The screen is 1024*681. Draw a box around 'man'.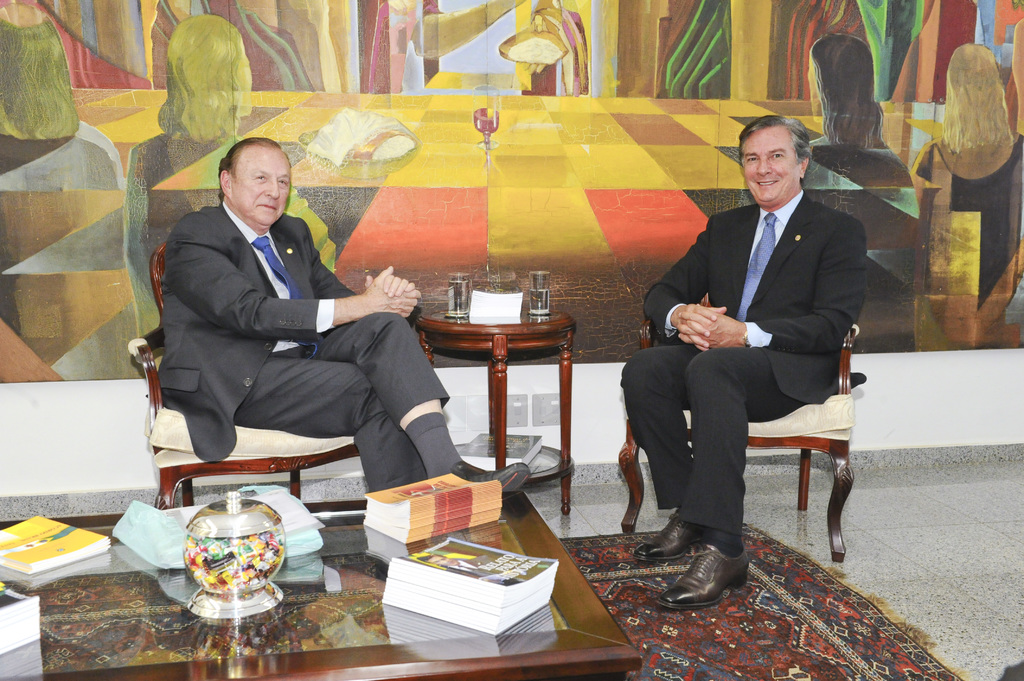
bbox(620, 112, 883, 612).
